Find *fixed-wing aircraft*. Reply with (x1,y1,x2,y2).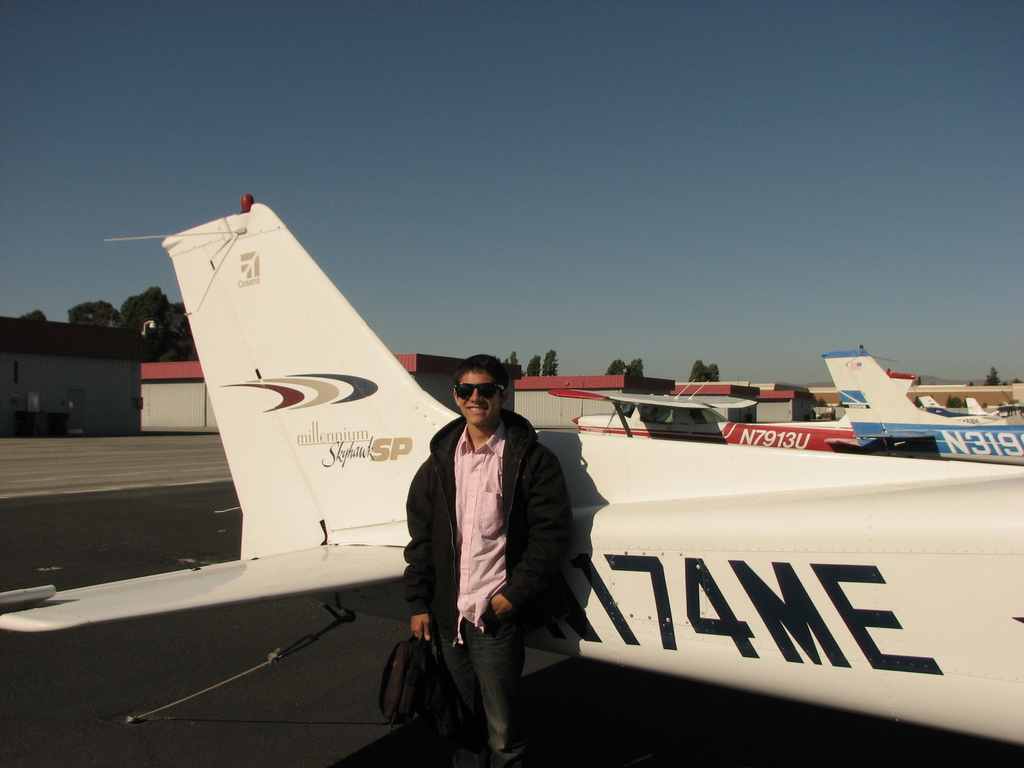
(540,362,915,452).
